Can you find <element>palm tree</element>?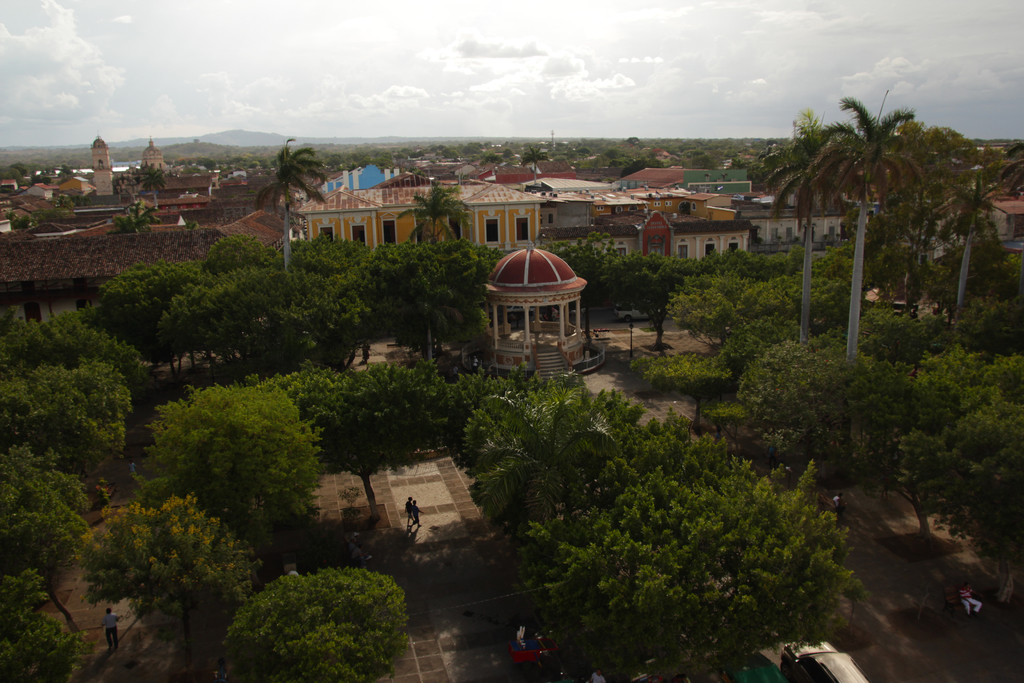
Yes, bounding box: left=792, top=97, right=968, bottom=359.
